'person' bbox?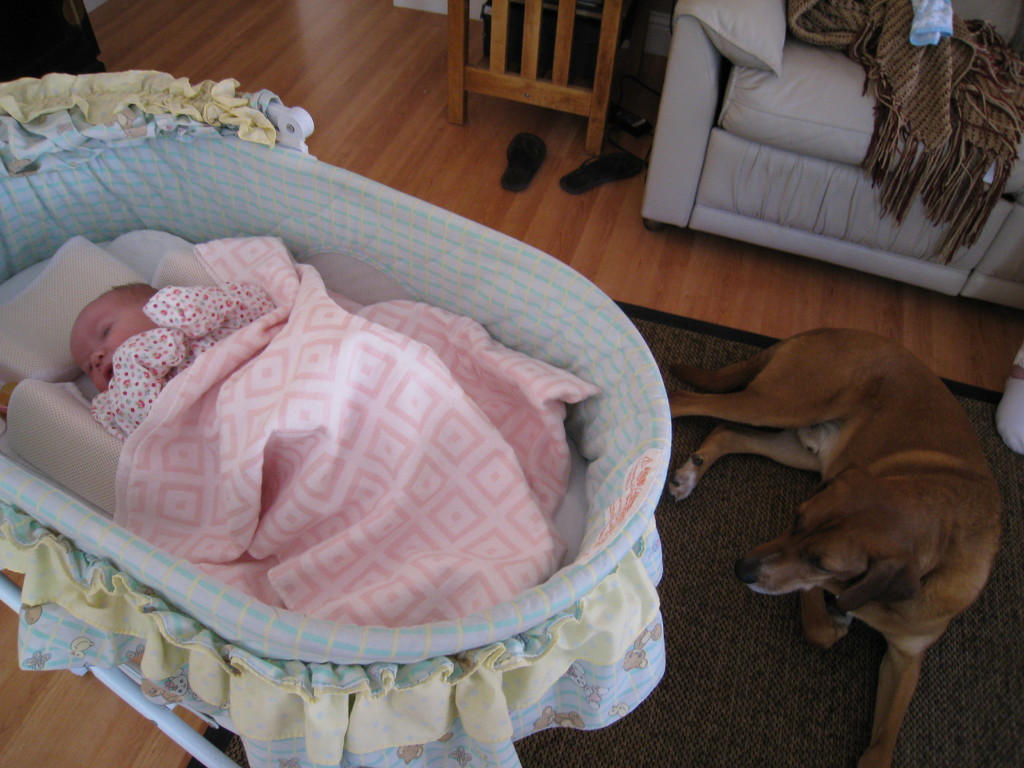
x1=0, y1=278, x2=533, y2=600
